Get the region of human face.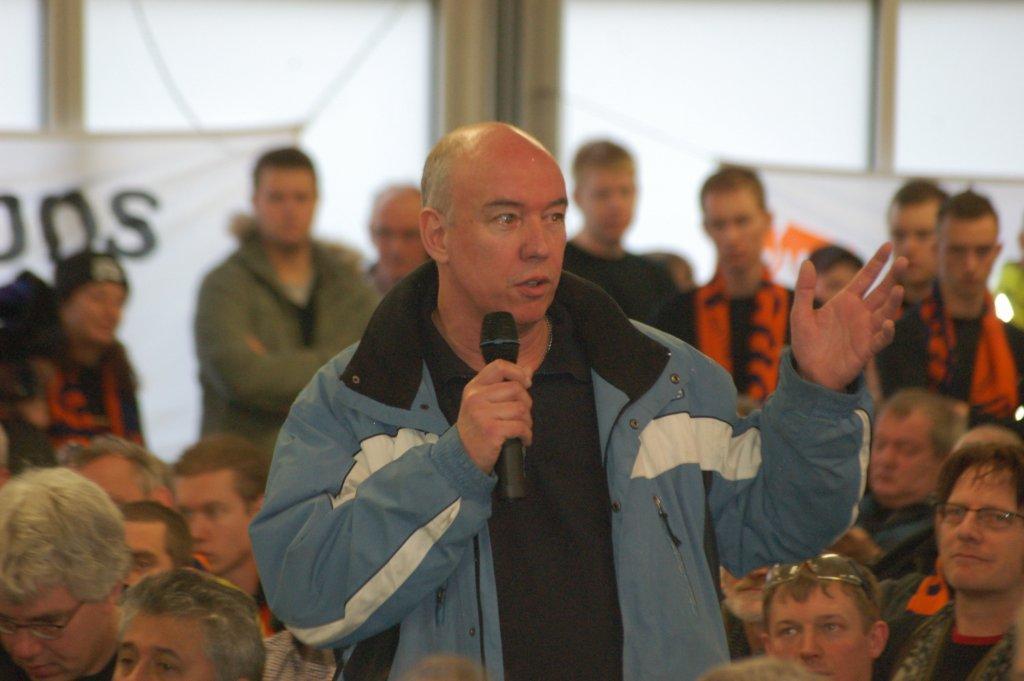
region(253, 166, 317, 248).
